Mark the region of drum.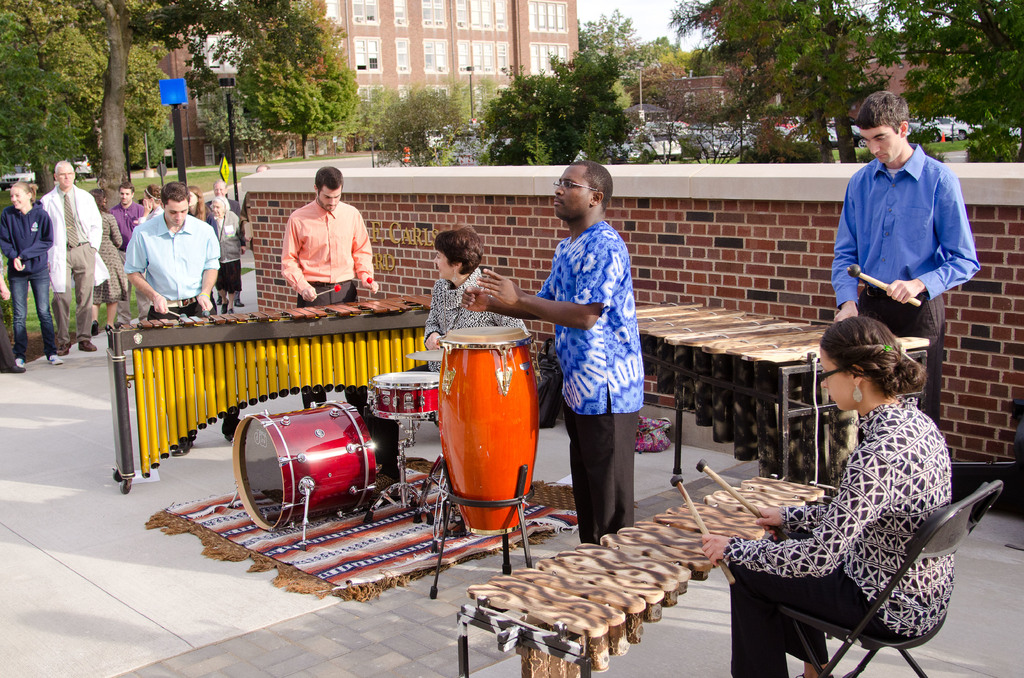
Region: 411,310,540,520.
